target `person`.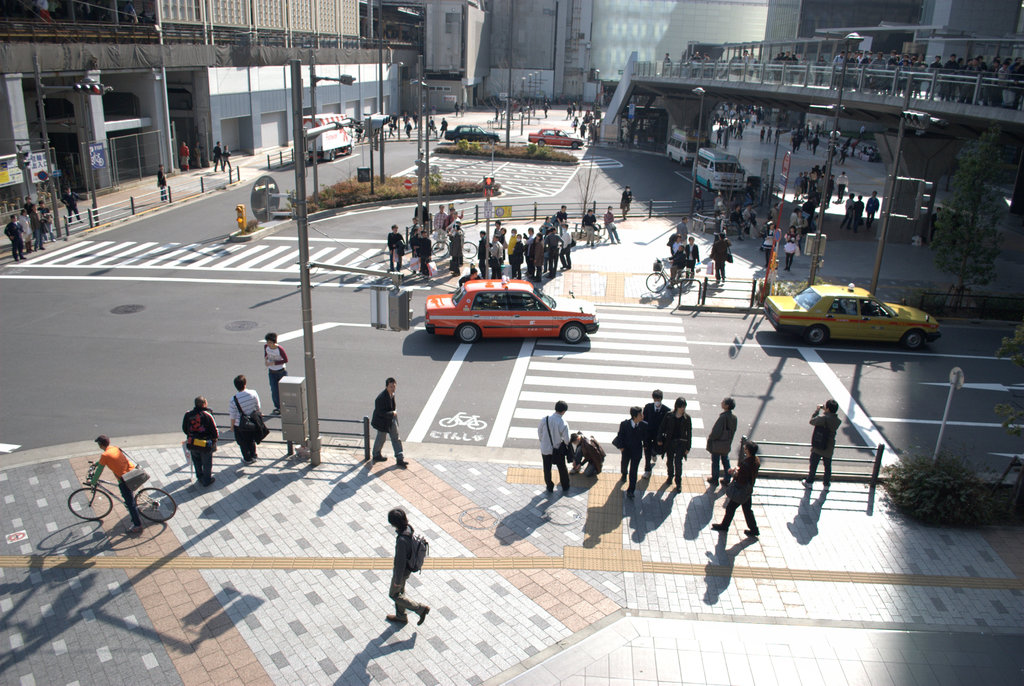
Target region: 4:216:26:259.
